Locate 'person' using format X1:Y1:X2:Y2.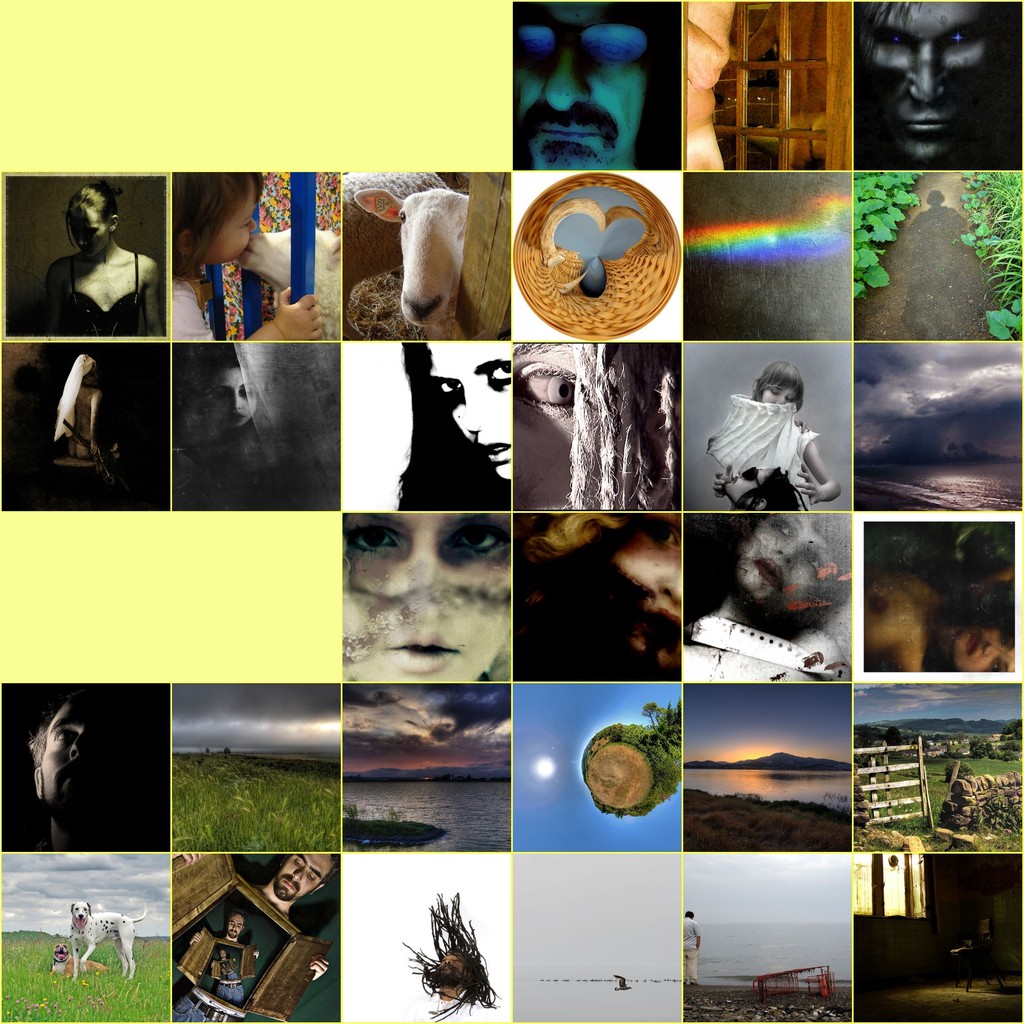
397:342:513:510.
